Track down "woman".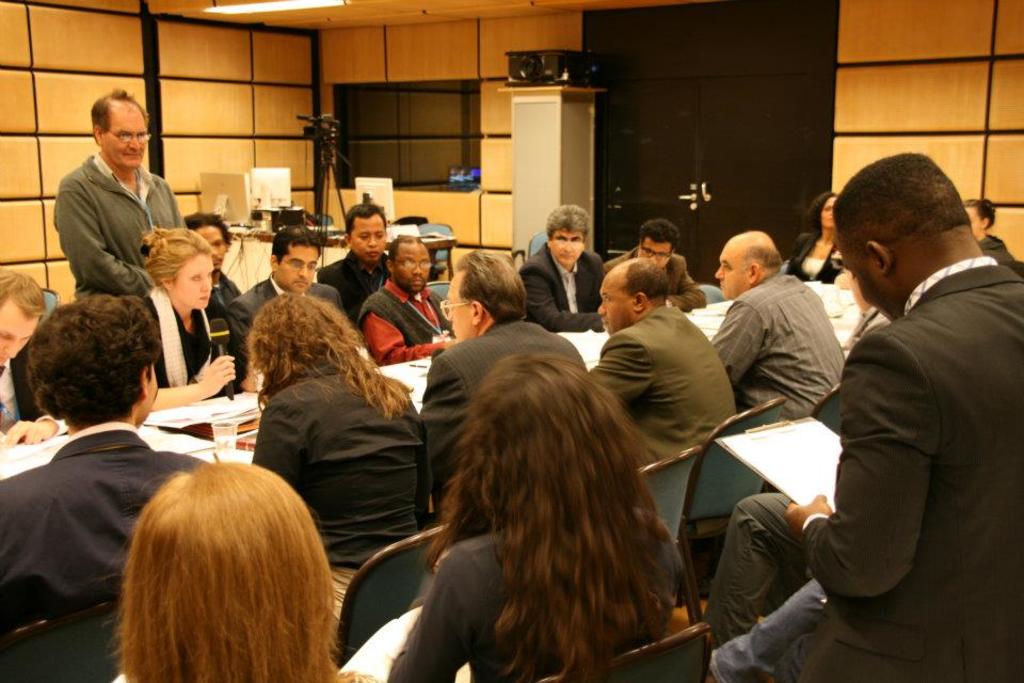
Tracked to bbox=[250, 285, 441, 544].
